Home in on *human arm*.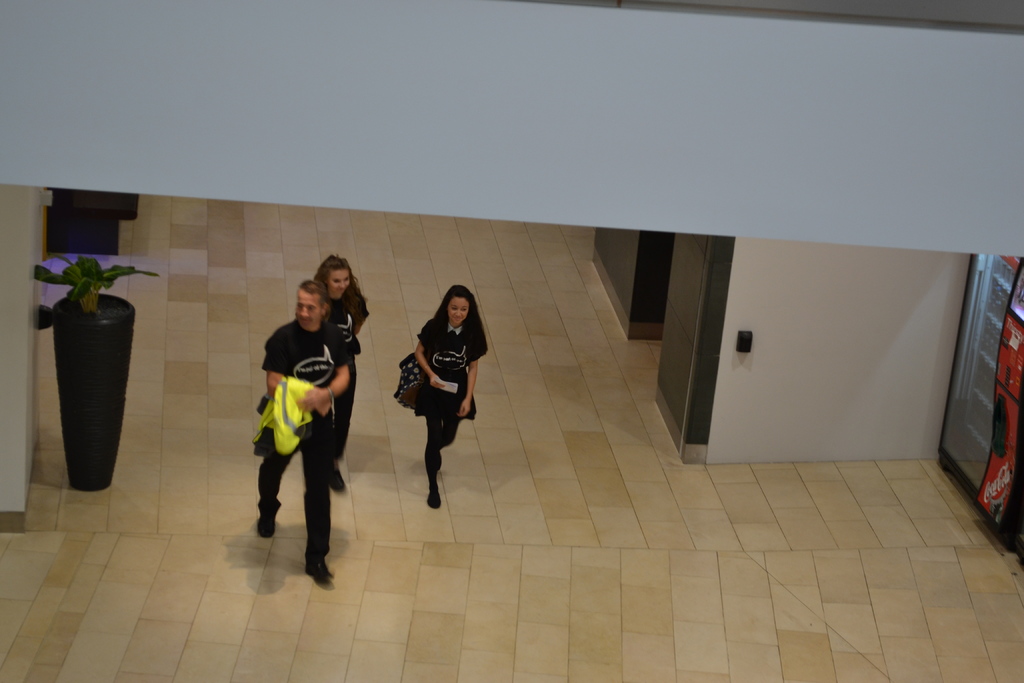
Homed in at bbox=(291, 349, 358, 415).
